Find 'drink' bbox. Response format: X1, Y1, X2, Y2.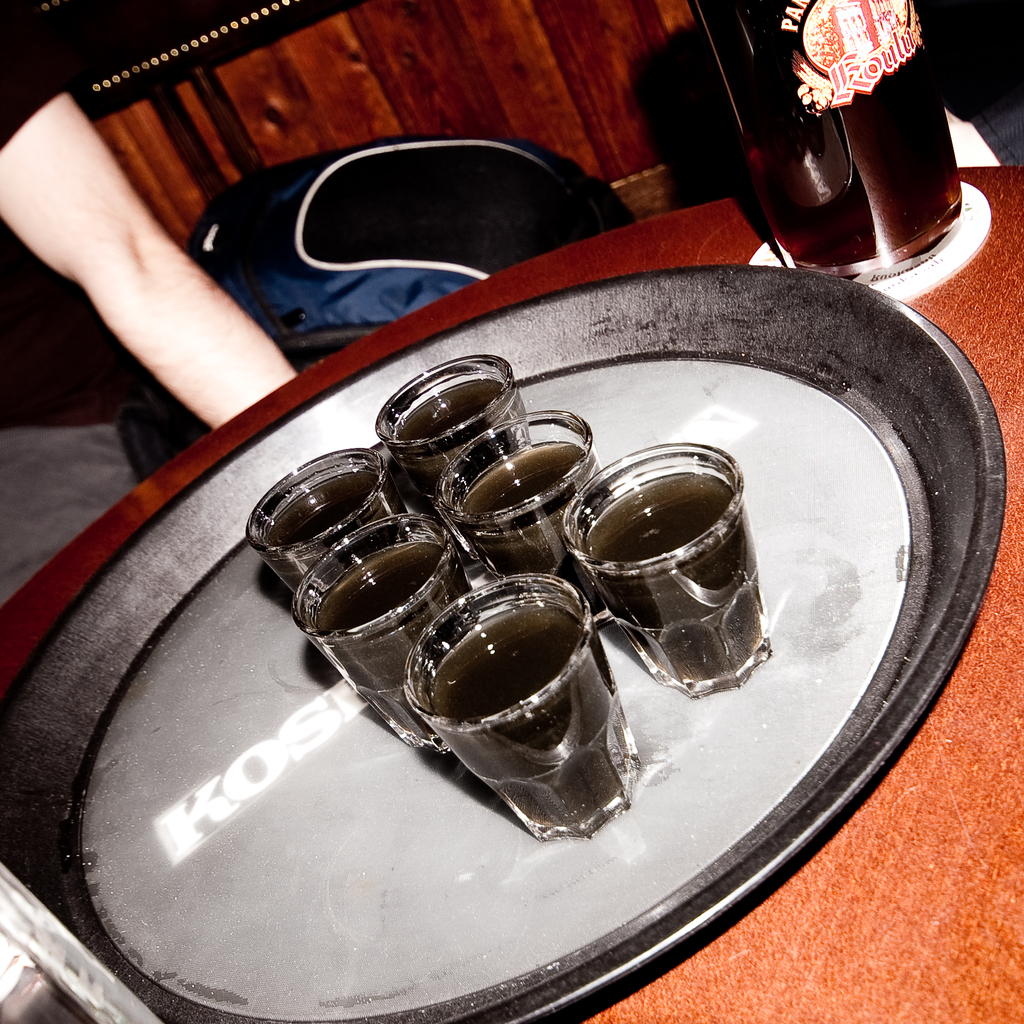
584, 470, 765, 692.
